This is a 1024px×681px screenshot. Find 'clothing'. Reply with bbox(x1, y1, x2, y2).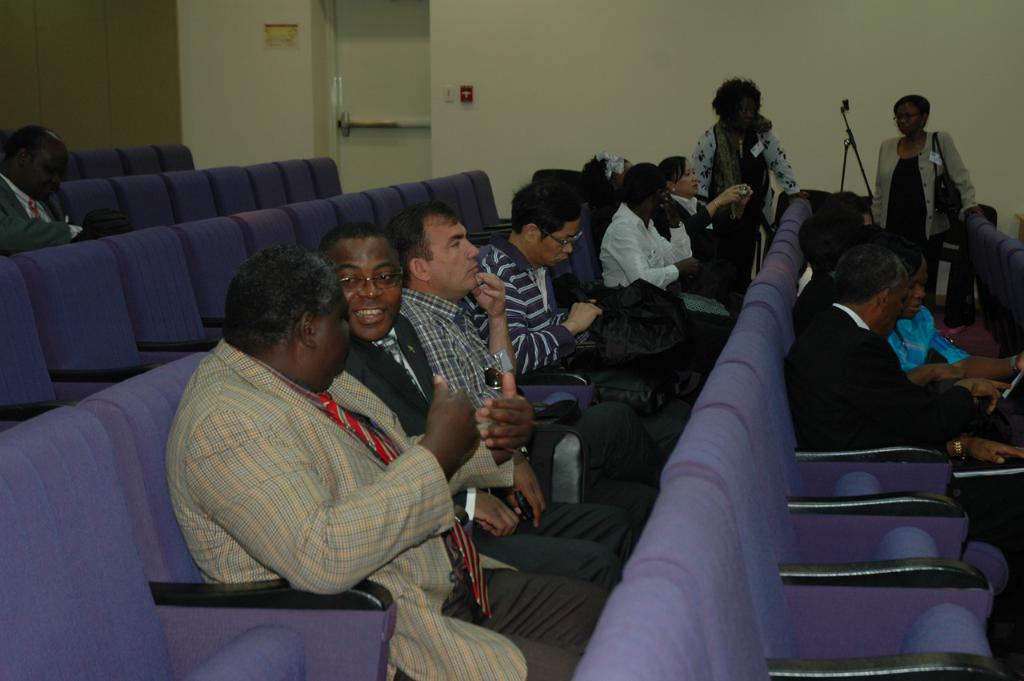
bbox(649, 183, 734, 302).
